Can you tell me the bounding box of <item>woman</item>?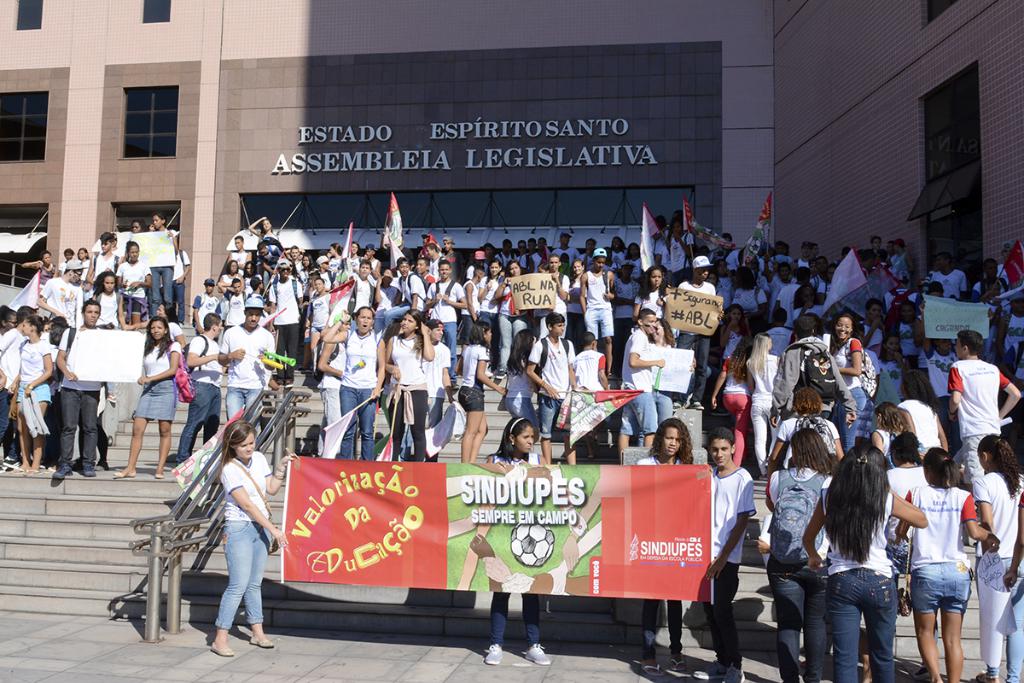
{"left": 251, "top": 216, "right": 278, "bottom": 236}.
